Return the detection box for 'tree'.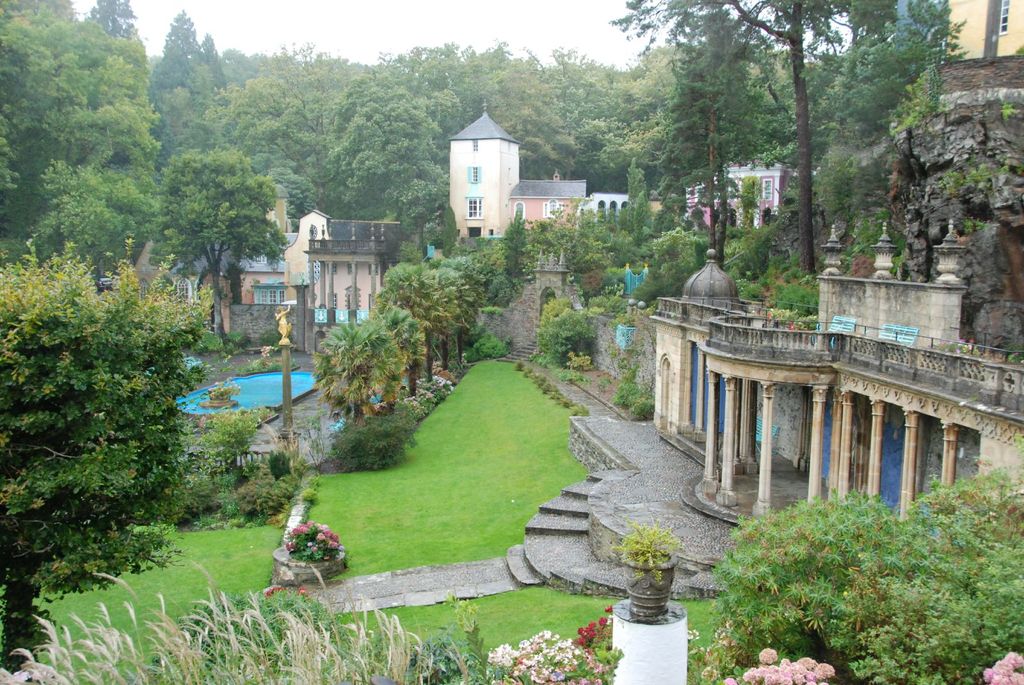
BBox(150, 146, 285, 335).
